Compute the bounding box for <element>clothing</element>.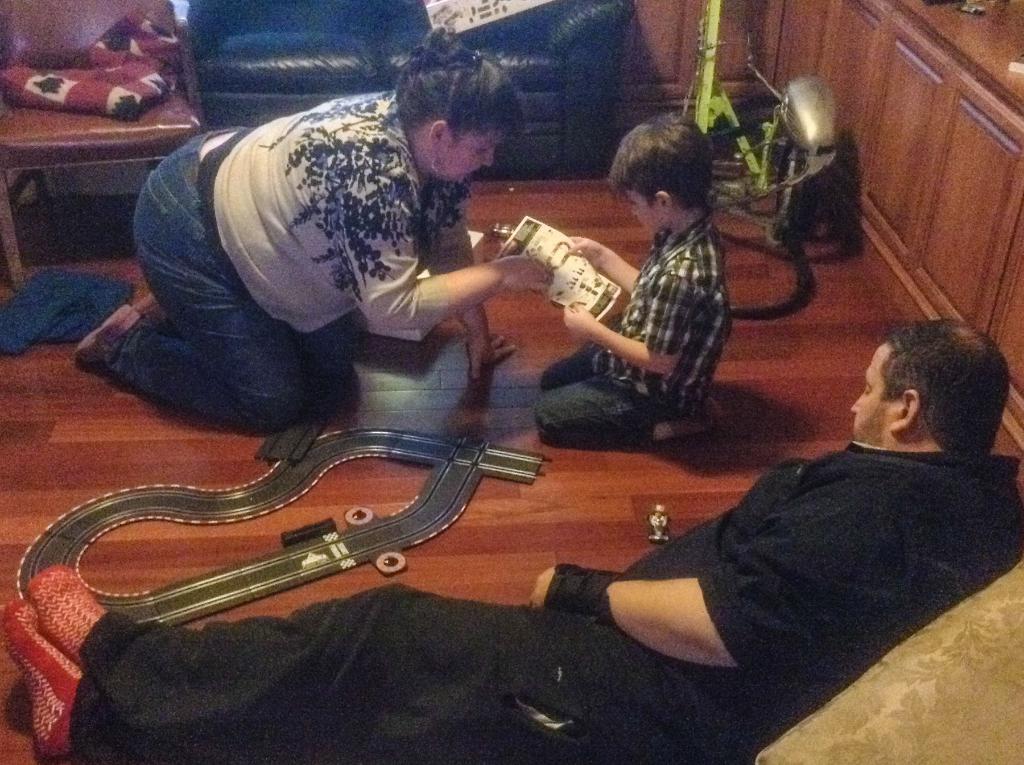
{"x1": 589, "y1": 205, "x2": 731, "y2": 412}.
